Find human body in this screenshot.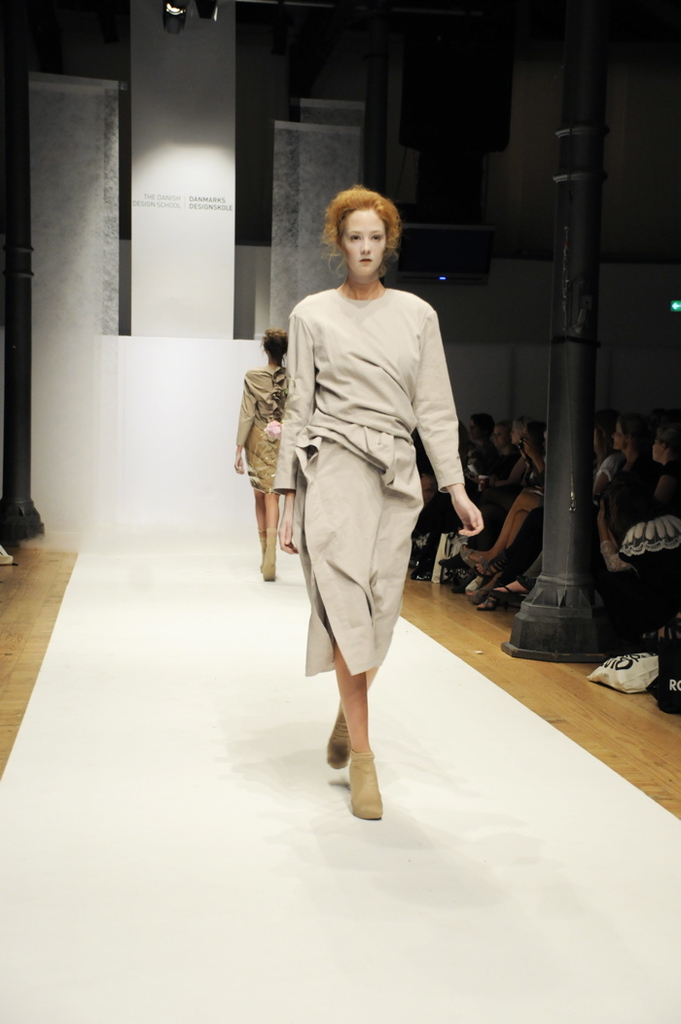
The bounding box for human body is pyautogui.locateOnScreen(274, 202, 459, 841).
